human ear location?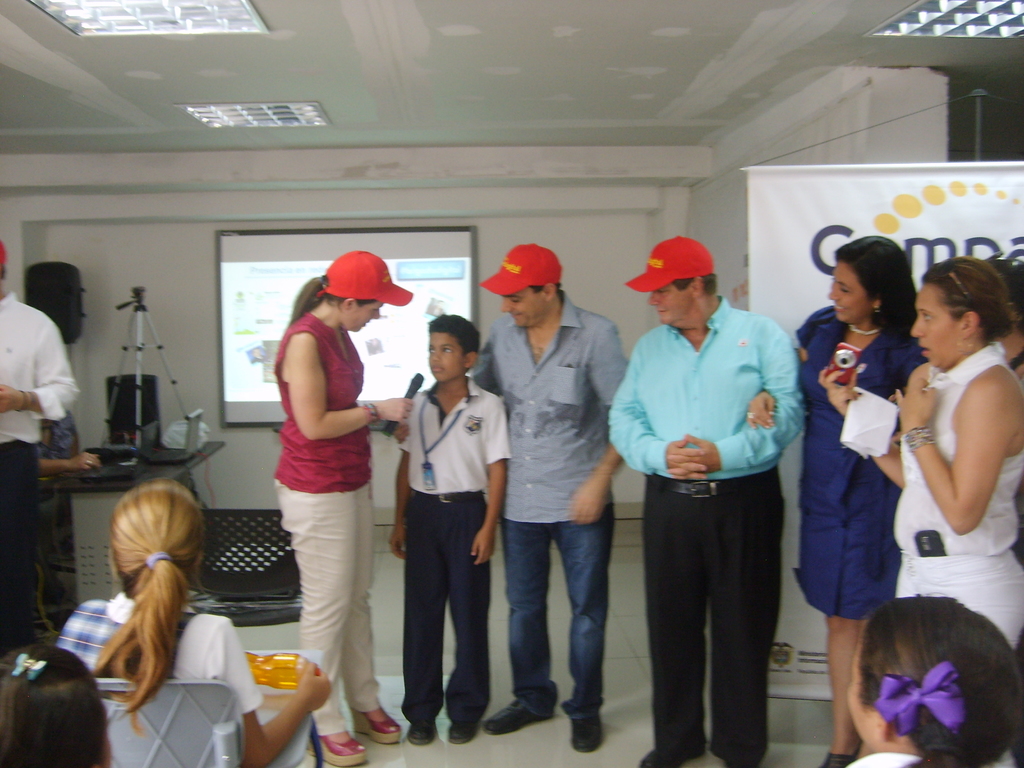
locate(546, 283, 555, 303)
